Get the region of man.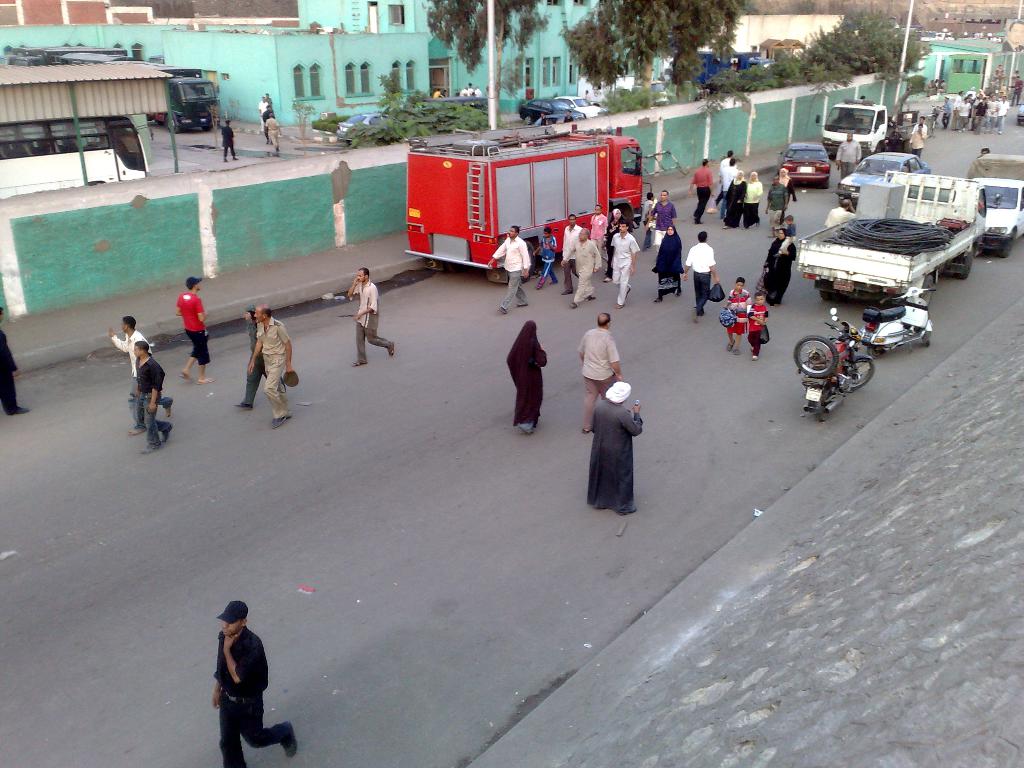
bbox(646, 192, 677, 252).
